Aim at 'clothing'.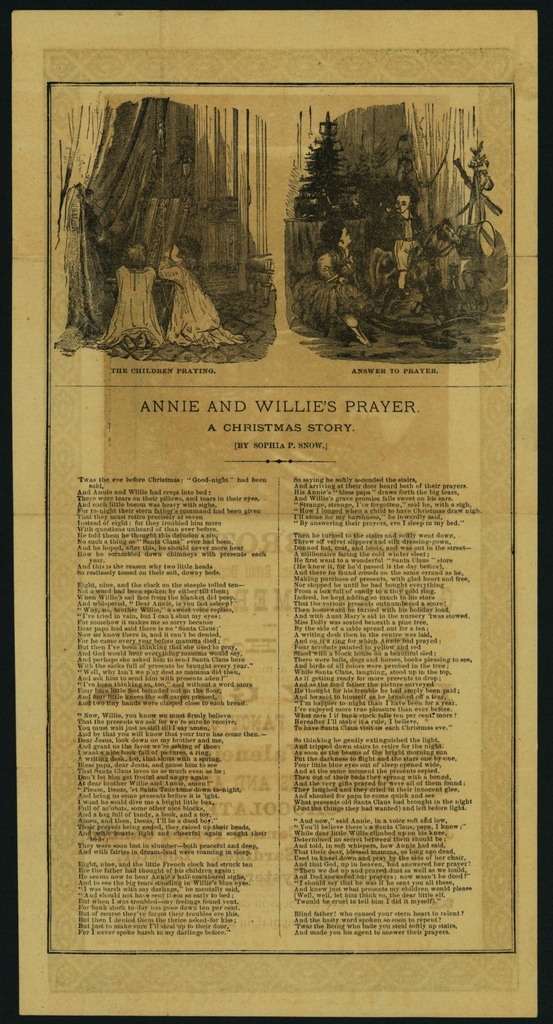
Aimed at 97/260/163/358.
